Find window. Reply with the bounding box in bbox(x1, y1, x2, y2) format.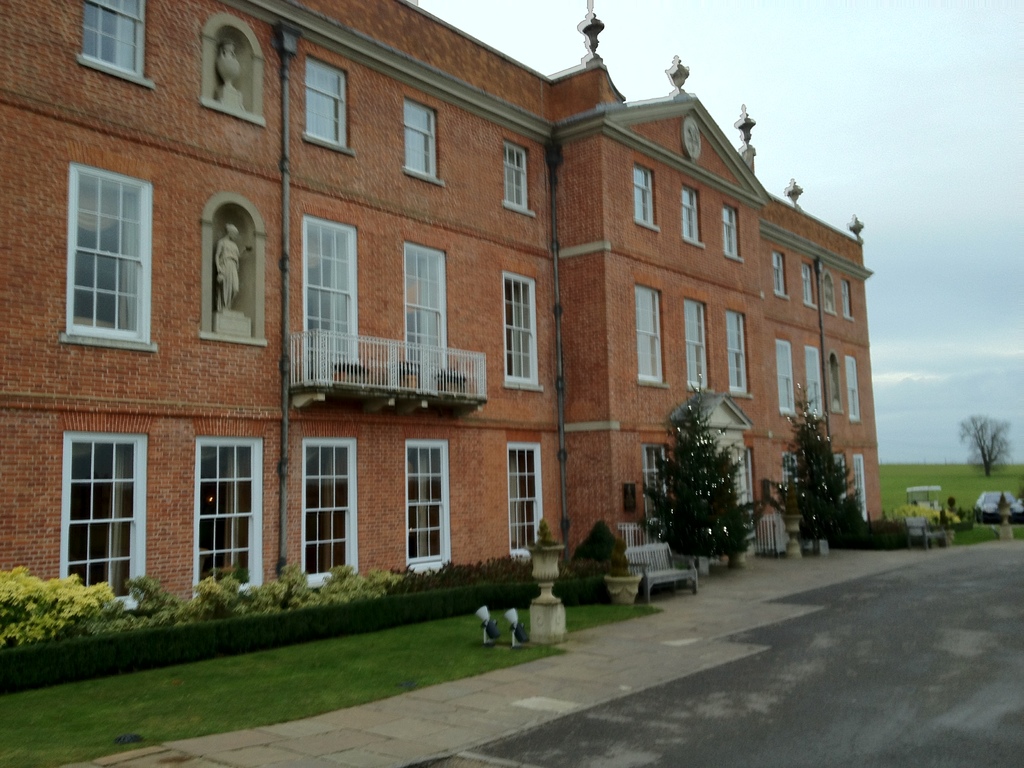
bbox(838, 282, 856, 324).
